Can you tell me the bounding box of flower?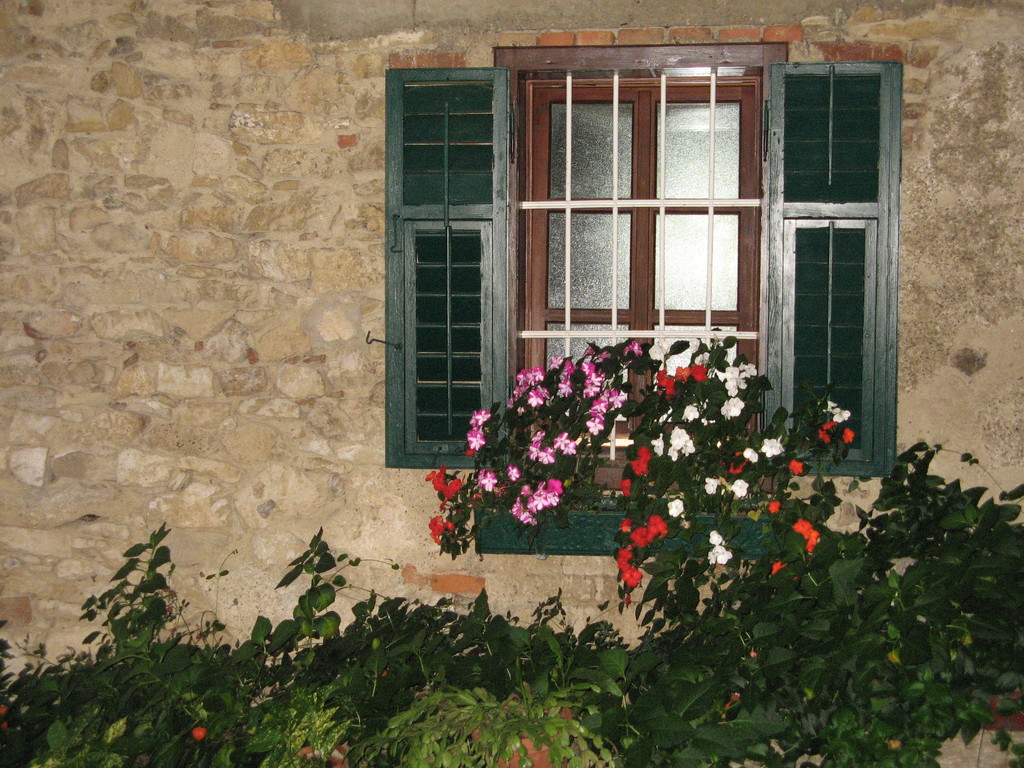
locate(788, 458, 805, 473).
